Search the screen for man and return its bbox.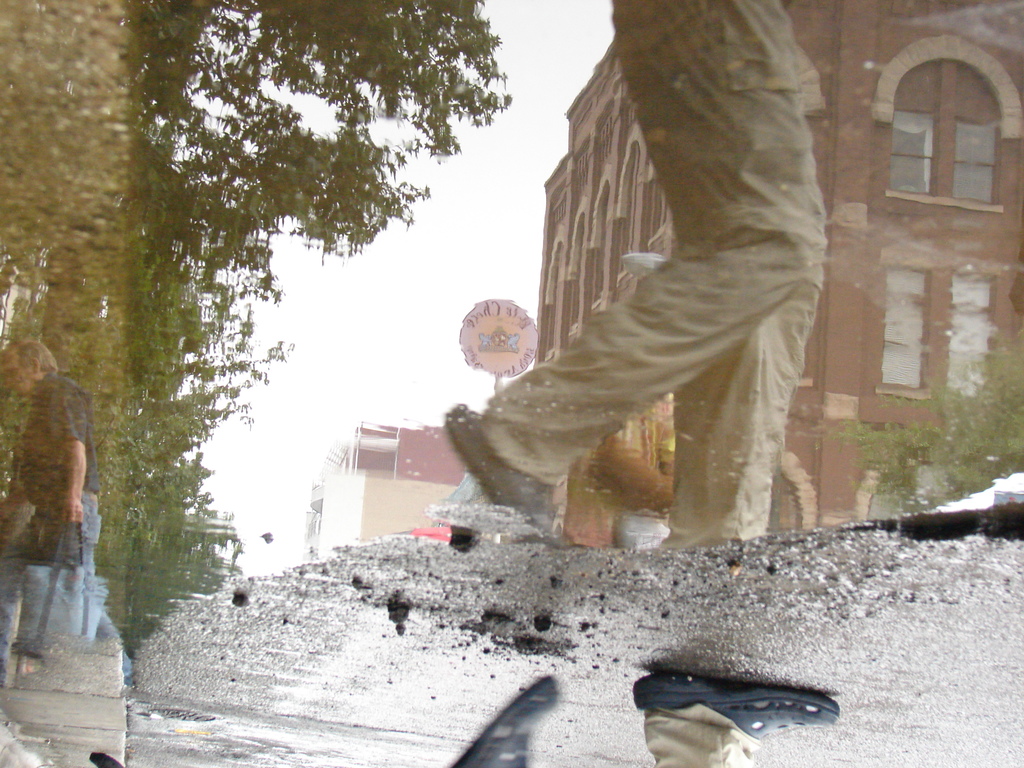
Found: <bbox>0, 339, 105, 655</bbox>.
